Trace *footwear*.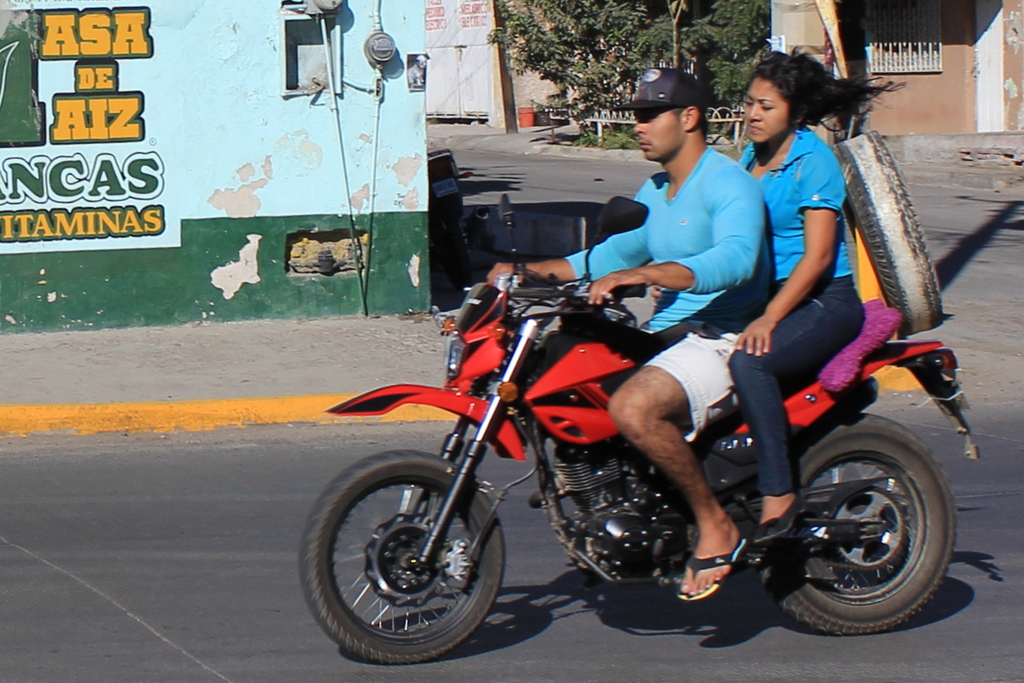
Traced to [left=753, top=486, right=812, bottom=541].
